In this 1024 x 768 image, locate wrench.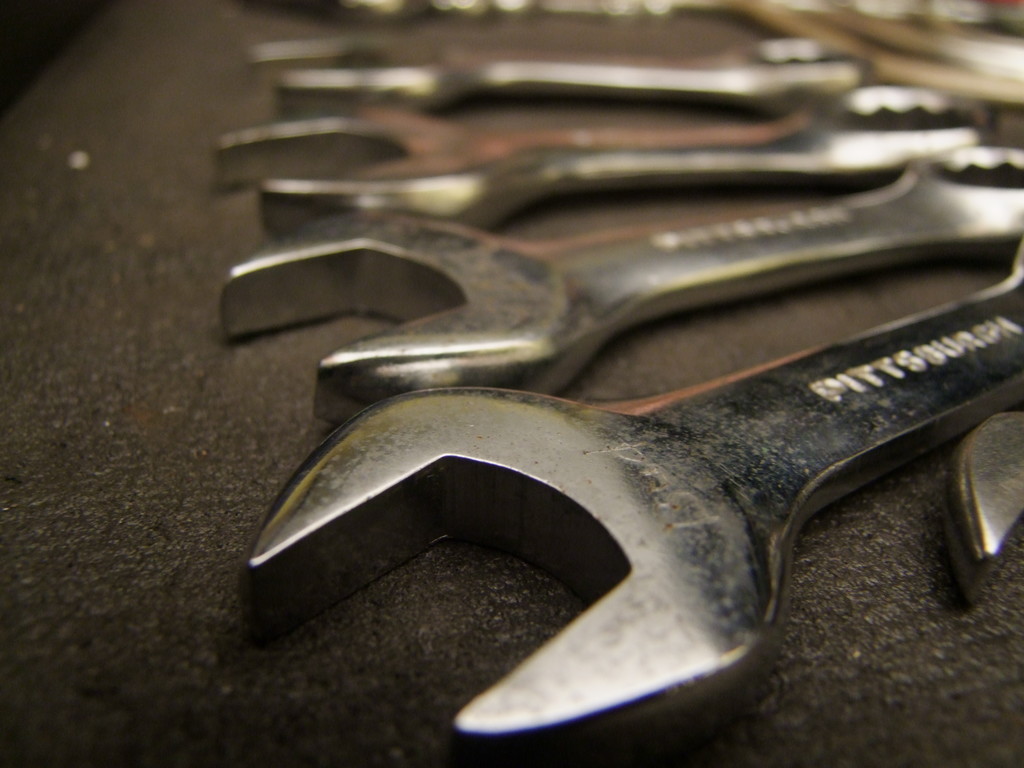
Bounding box: 212:78:985:225.
